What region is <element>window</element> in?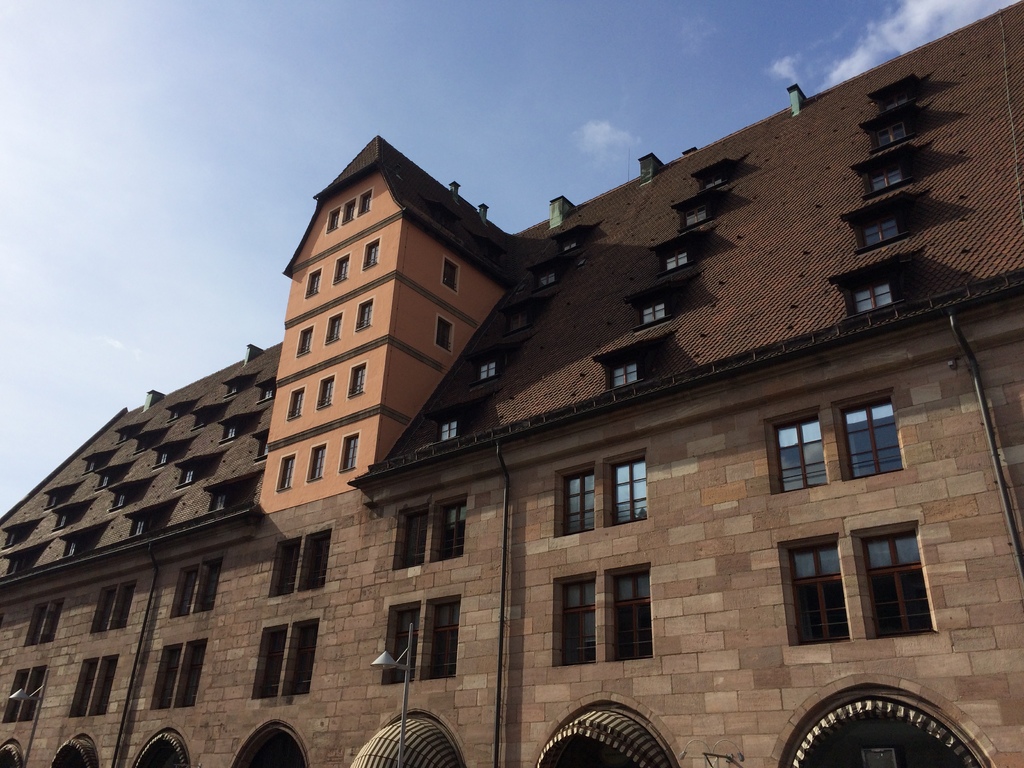
<box>685,202,710,227</box>.
